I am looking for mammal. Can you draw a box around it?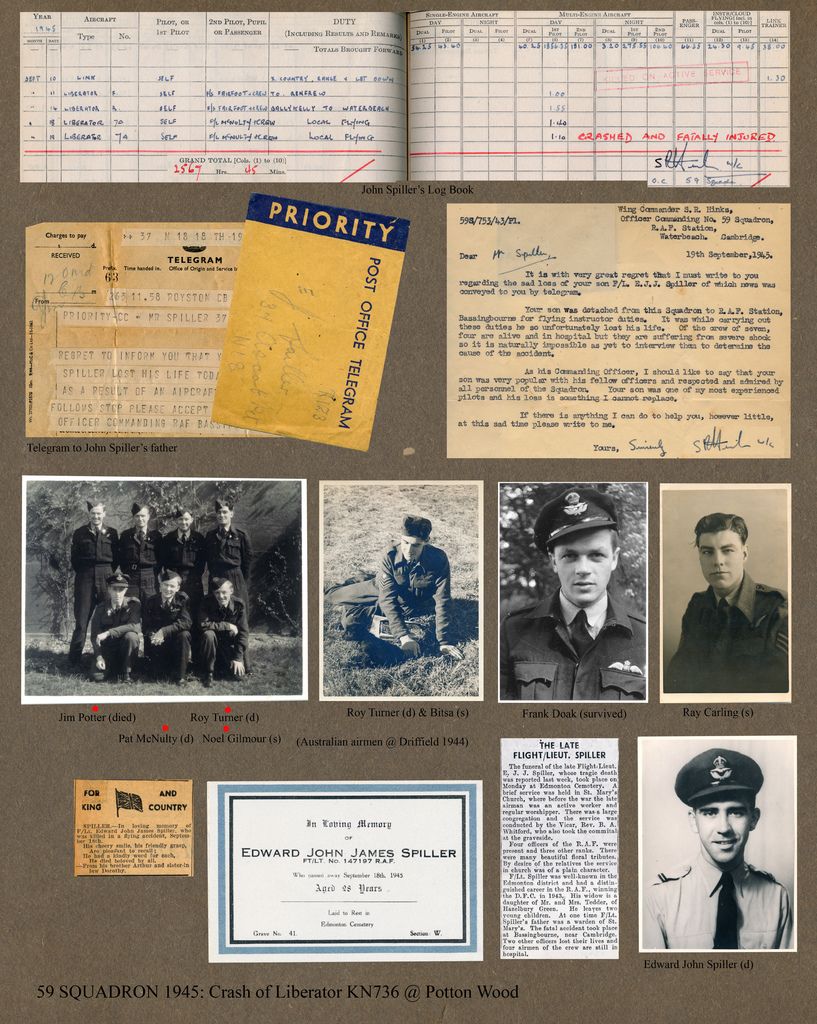
Sure, the bounding box is 514 485 669 683.
